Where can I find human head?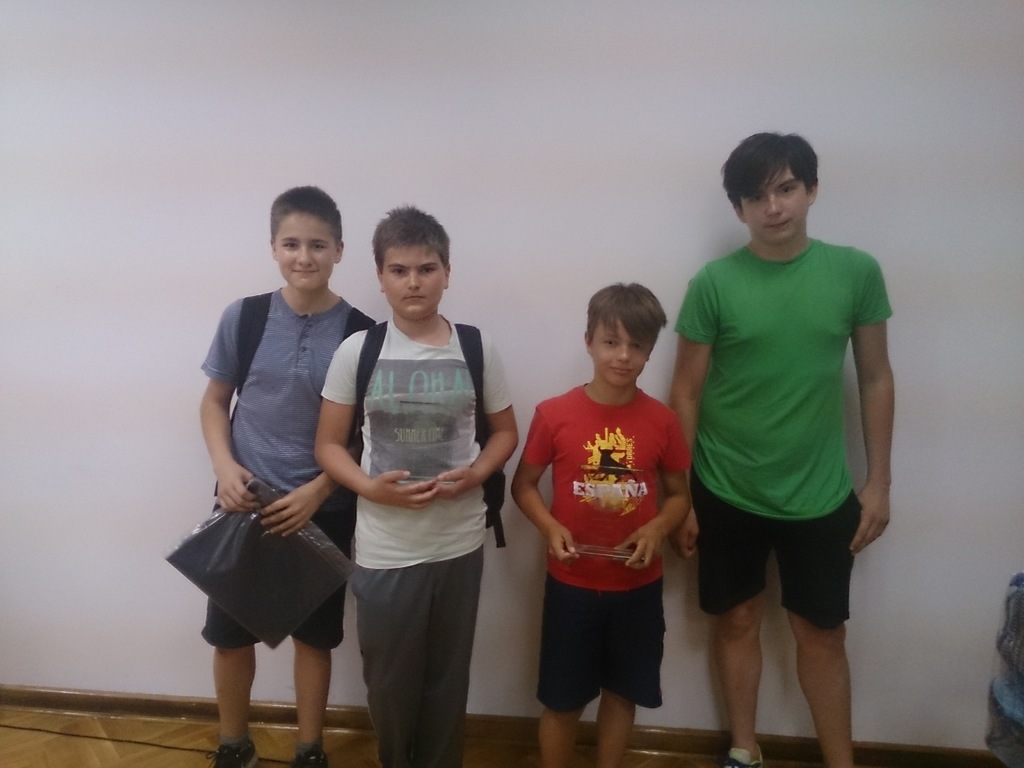
You can find it at 726:127:827:239.
